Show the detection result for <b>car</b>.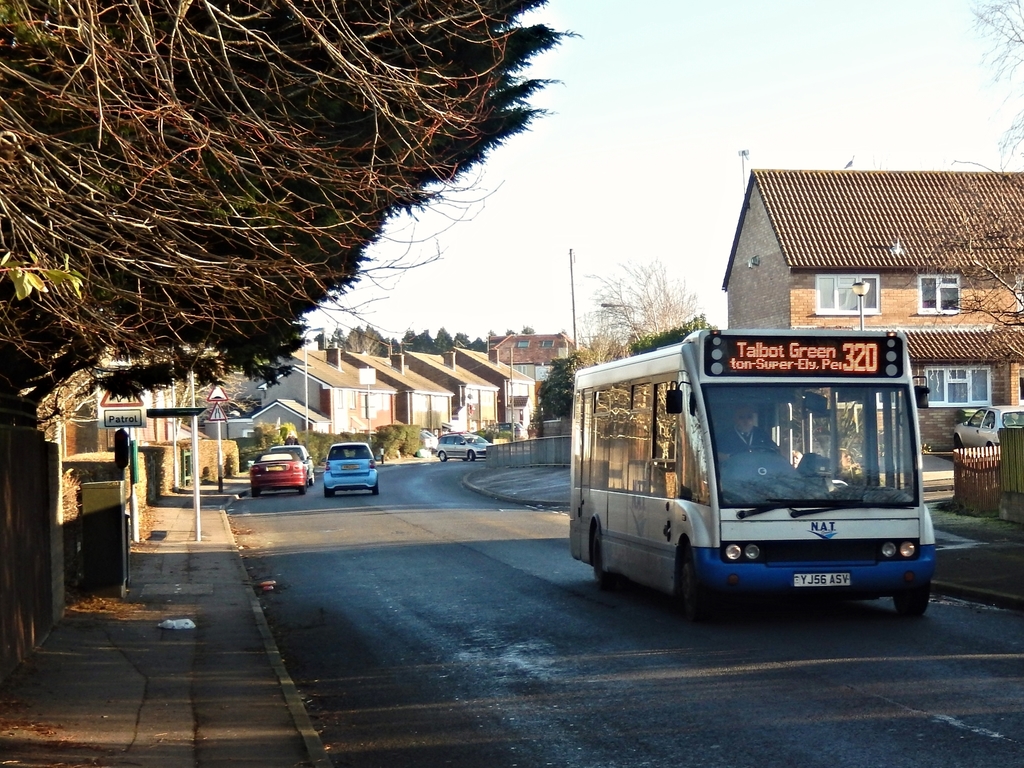
438:429:488:463.
